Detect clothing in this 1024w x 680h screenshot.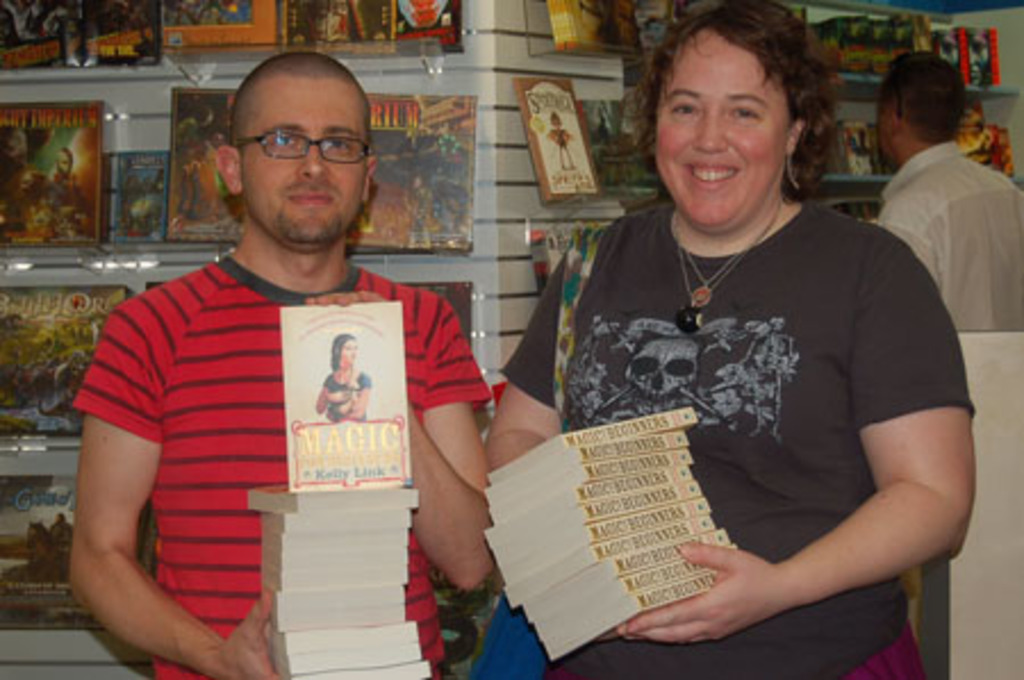
Detection: 323 371 369 418.
